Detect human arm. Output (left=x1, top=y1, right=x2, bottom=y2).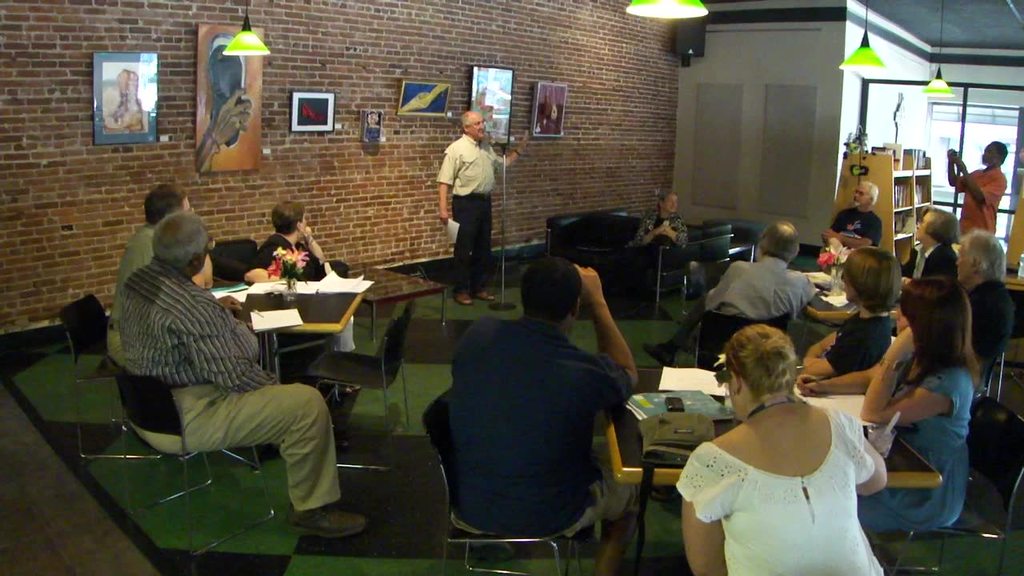
(left=489, top=130, right=530, bottom=171).
